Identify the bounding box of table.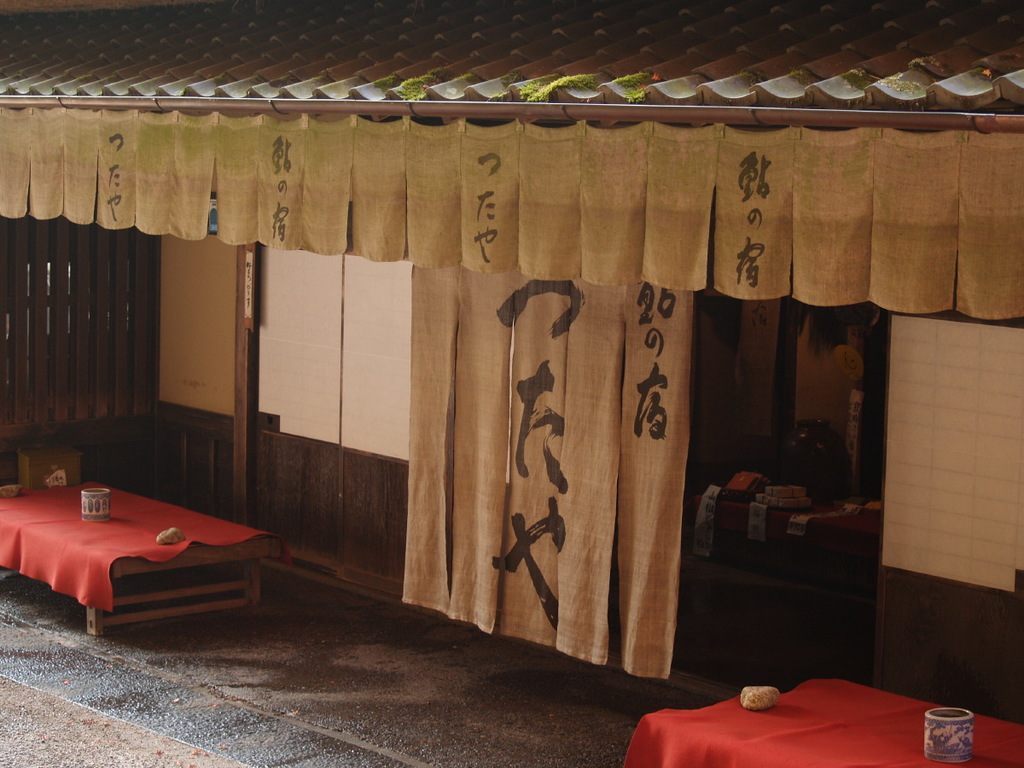
<region>0, 468, 282, 651</region>.
